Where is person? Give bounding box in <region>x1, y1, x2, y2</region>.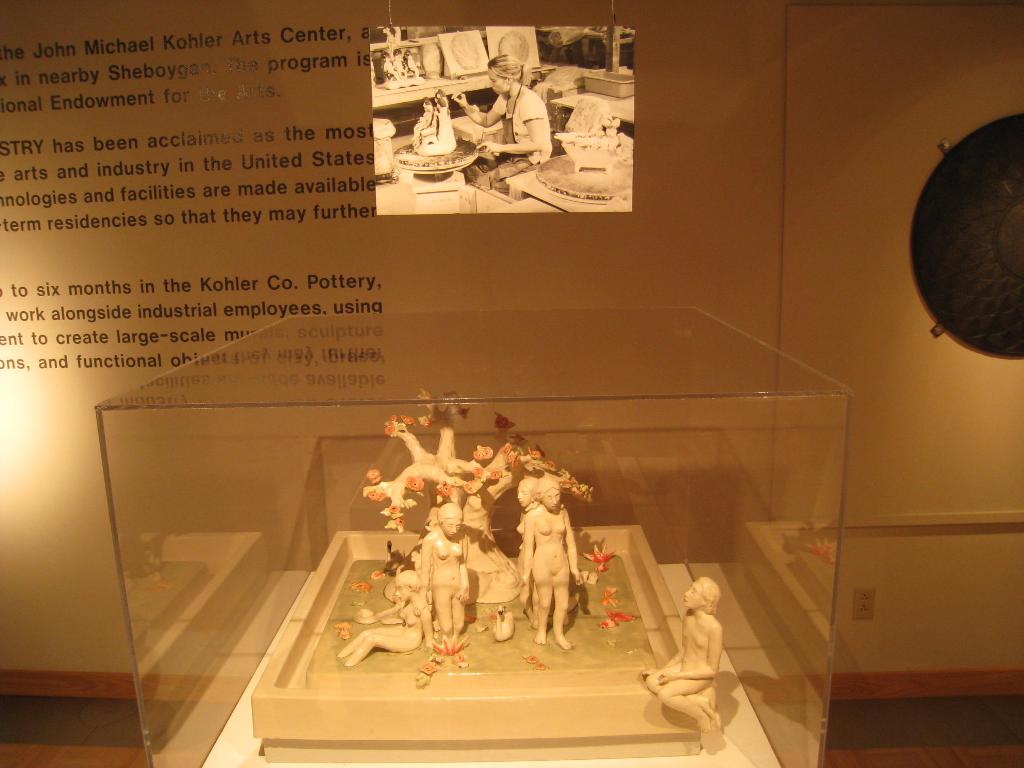
<region>346, 570, 427, 662</region>.
